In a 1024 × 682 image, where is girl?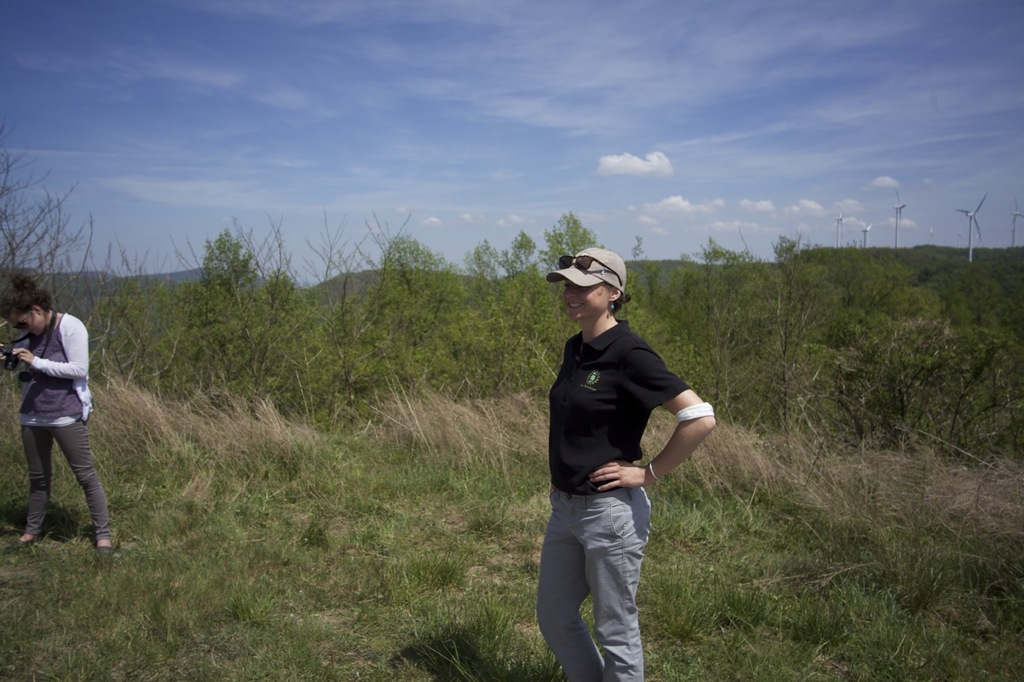
Rect(534, 245, 720, 681).
